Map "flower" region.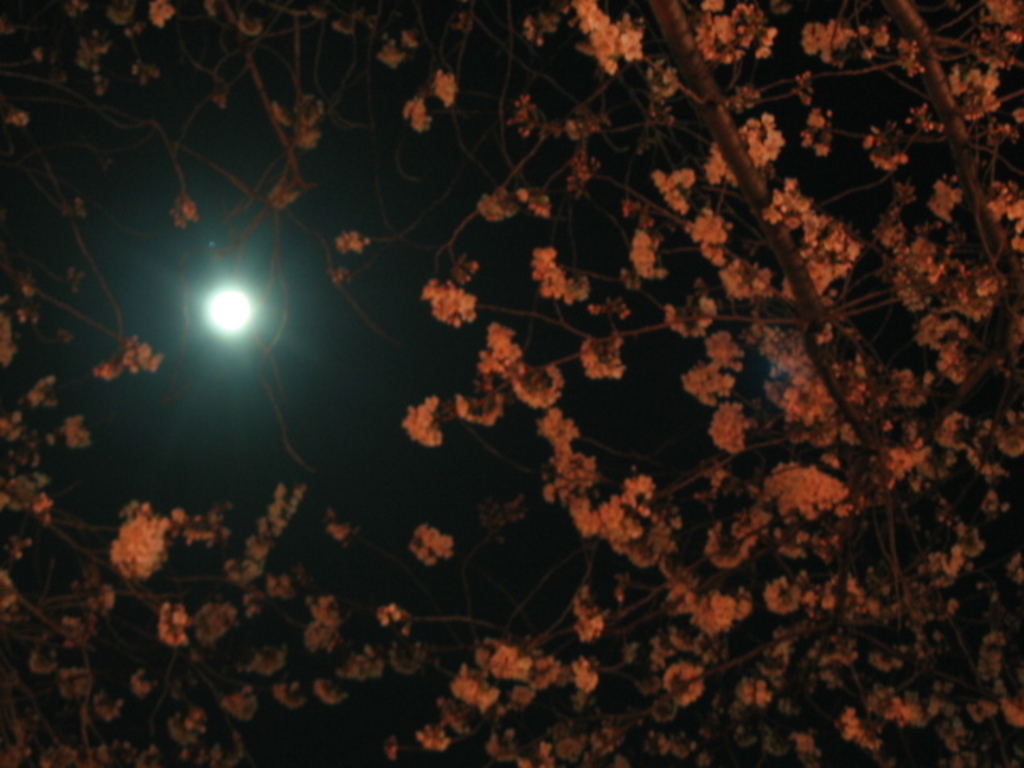
Mapped to 106,2,136,40.
